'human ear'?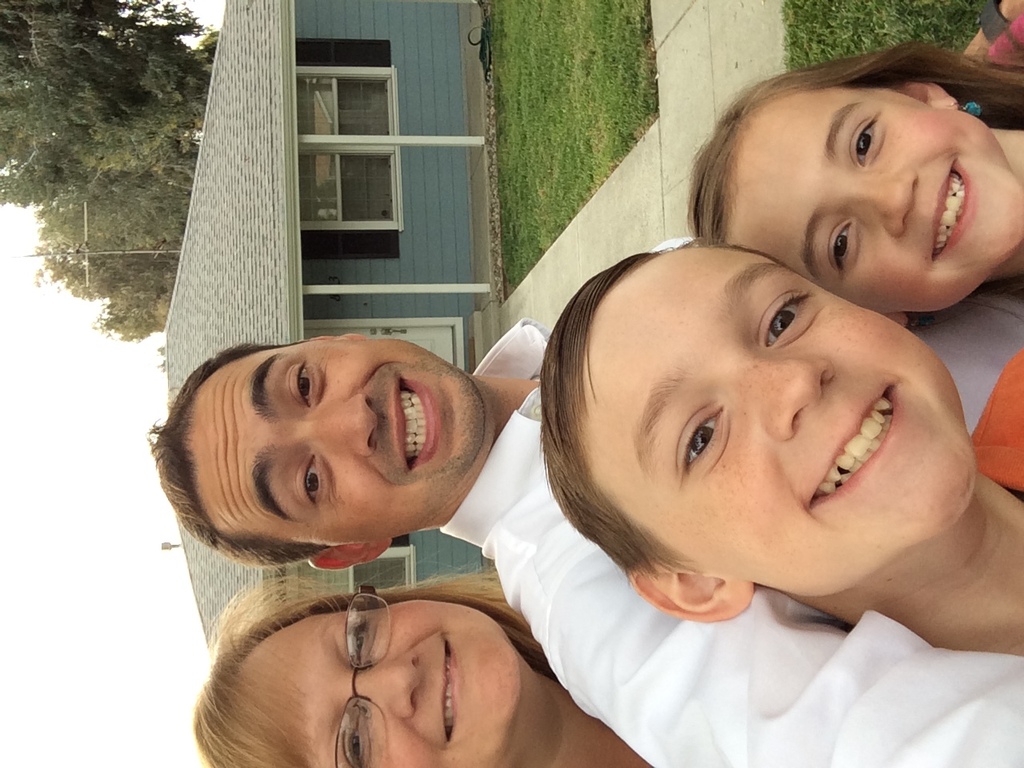
310:331:365:342
